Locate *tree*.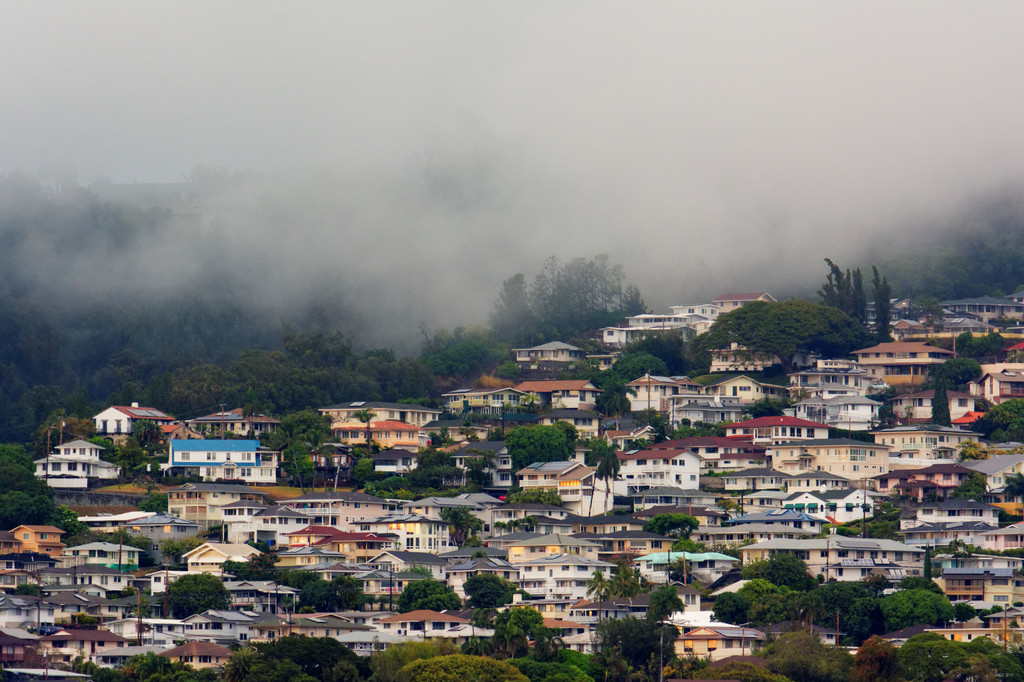
Bounding box: region(920, 345, 981, 389).
